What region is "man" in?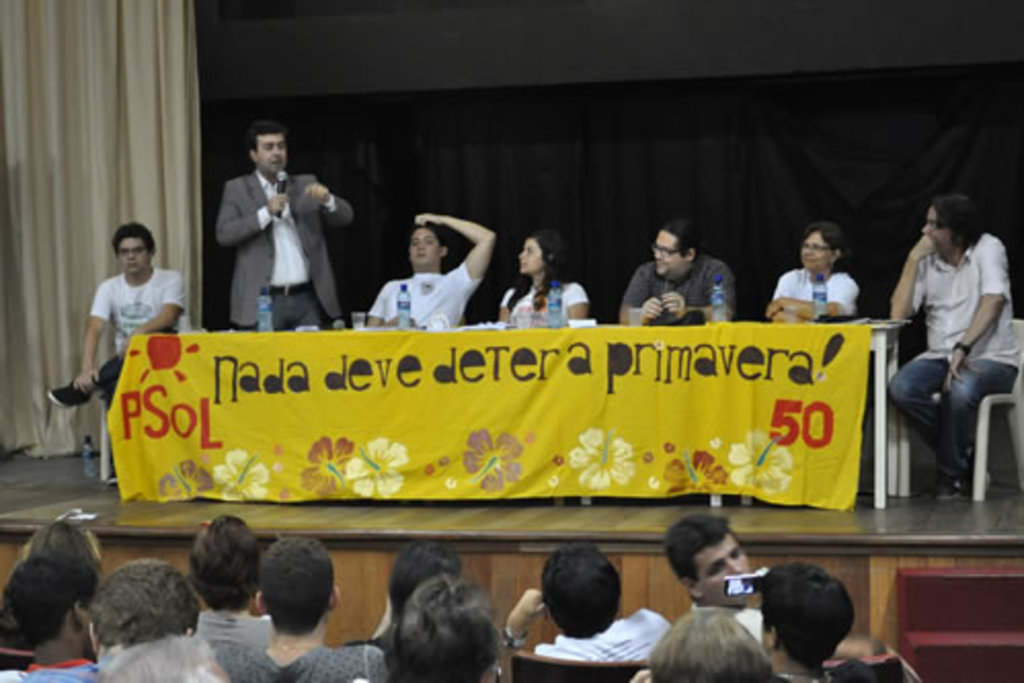
box(891, 183, 1012, 525).
